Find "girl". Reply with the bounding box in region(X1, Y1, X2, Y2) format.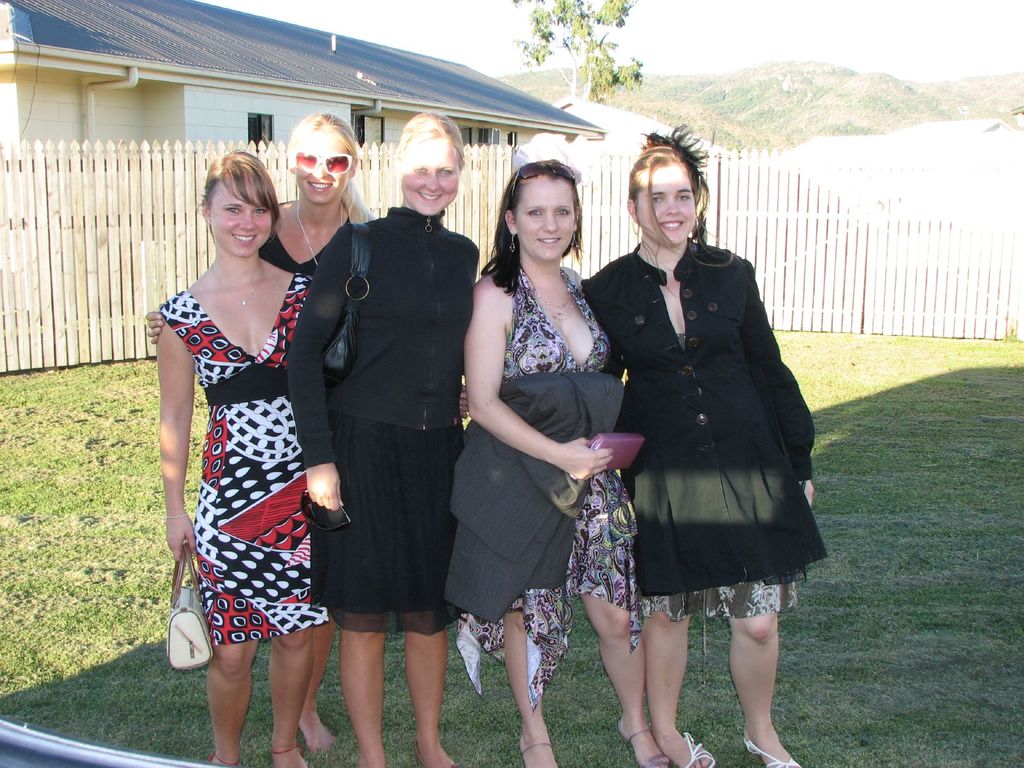
region(145, 150, 338, 767).
